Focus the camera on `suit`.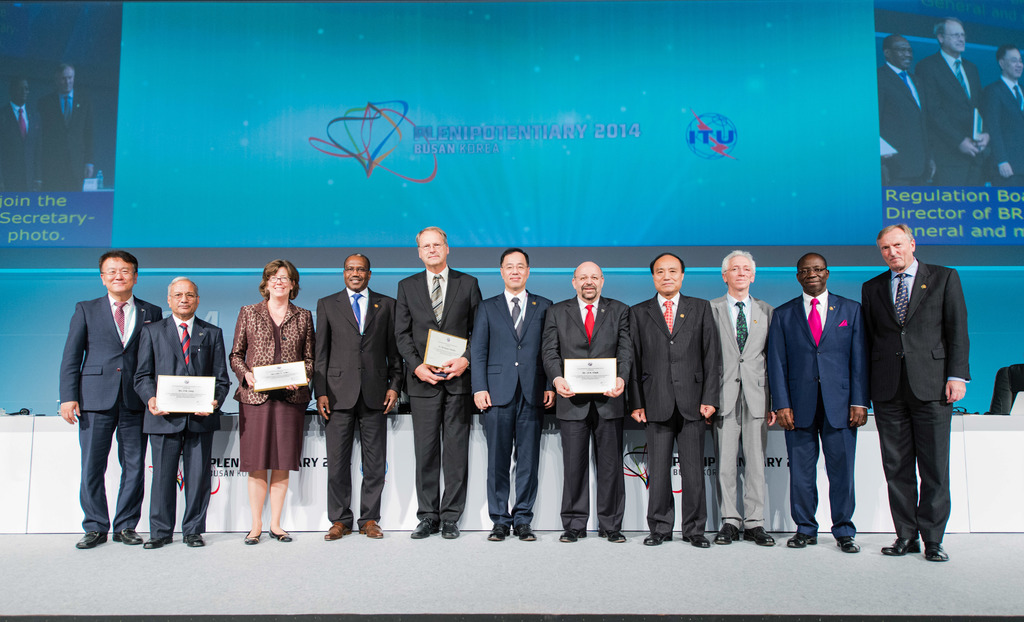
Focus region: l=465, t=283, r=561, b=524.
